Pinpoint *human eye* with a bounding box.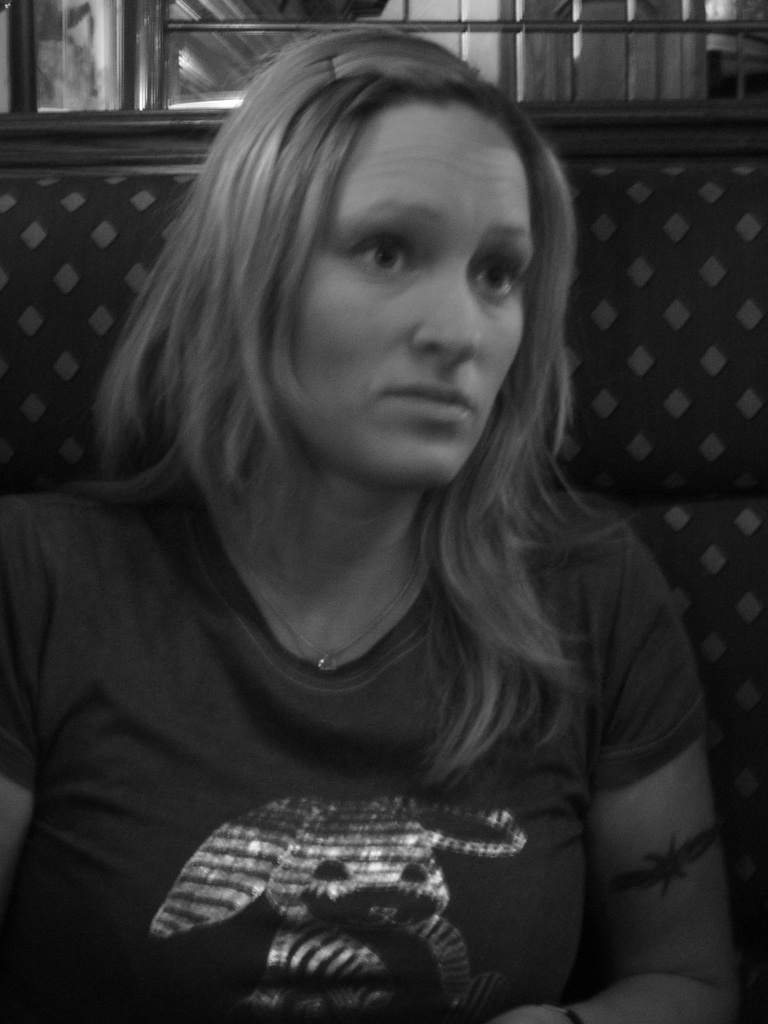
detection(471, 258, 525, 308).
